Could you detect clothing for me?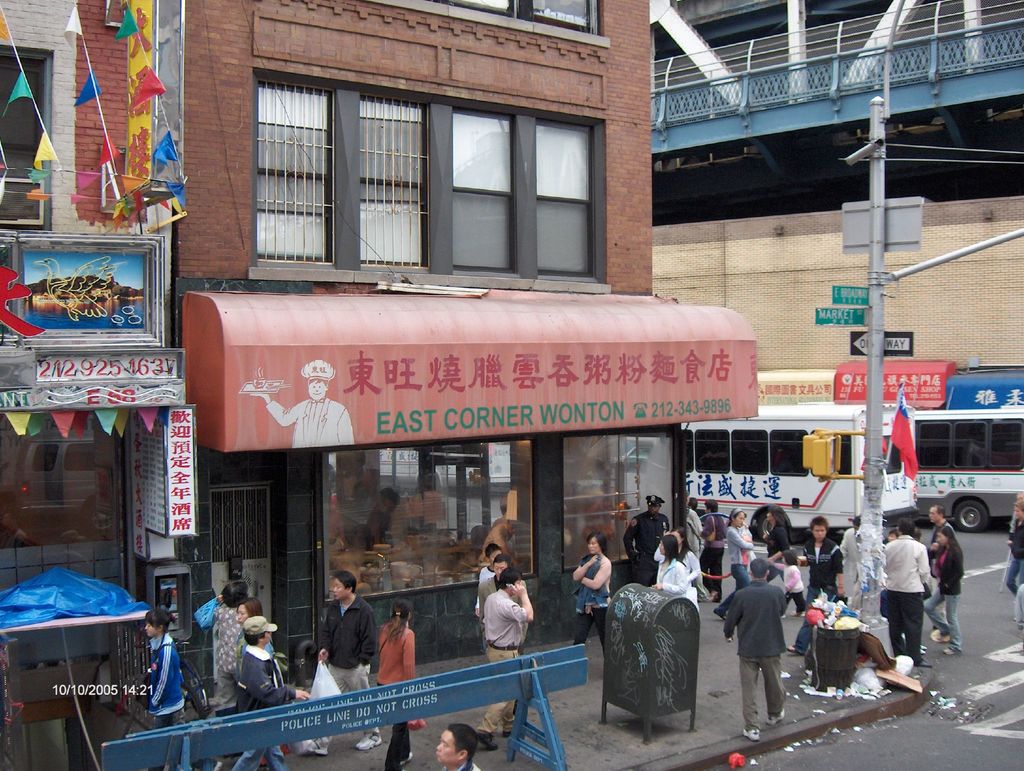
Detection result: [x1=227, y1=655, x2=296, y2=770].
